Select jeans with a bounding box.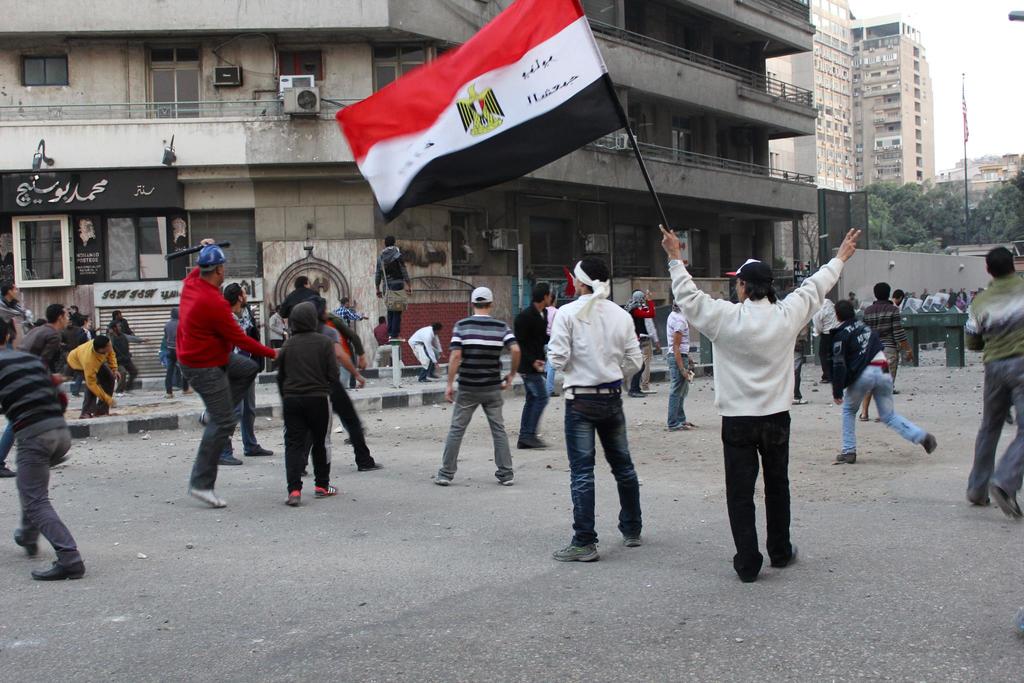
544,342,557,397.
